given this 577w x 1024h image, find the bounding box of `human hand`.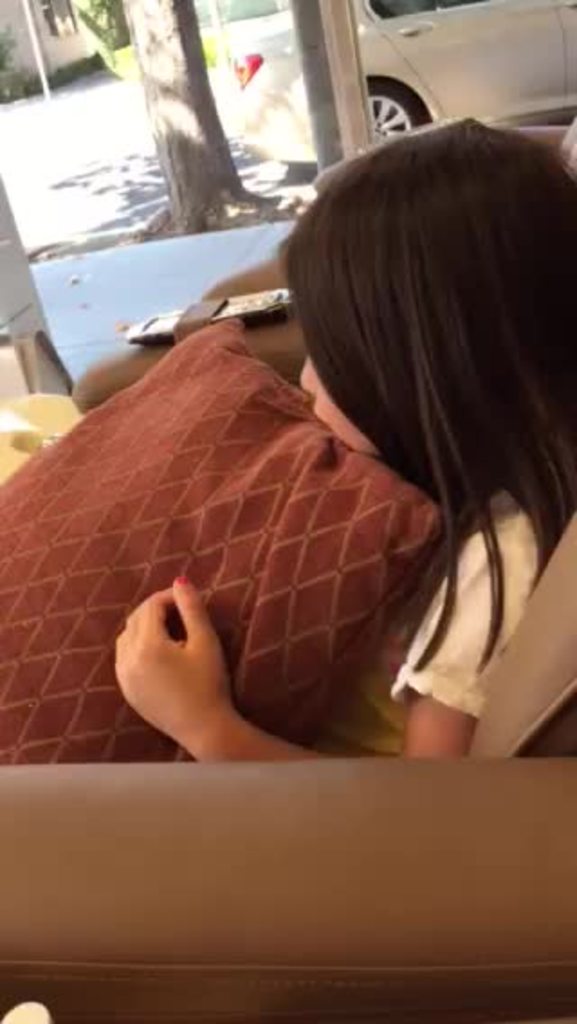
x1=108 y1=573 x2=249 y2=743.
